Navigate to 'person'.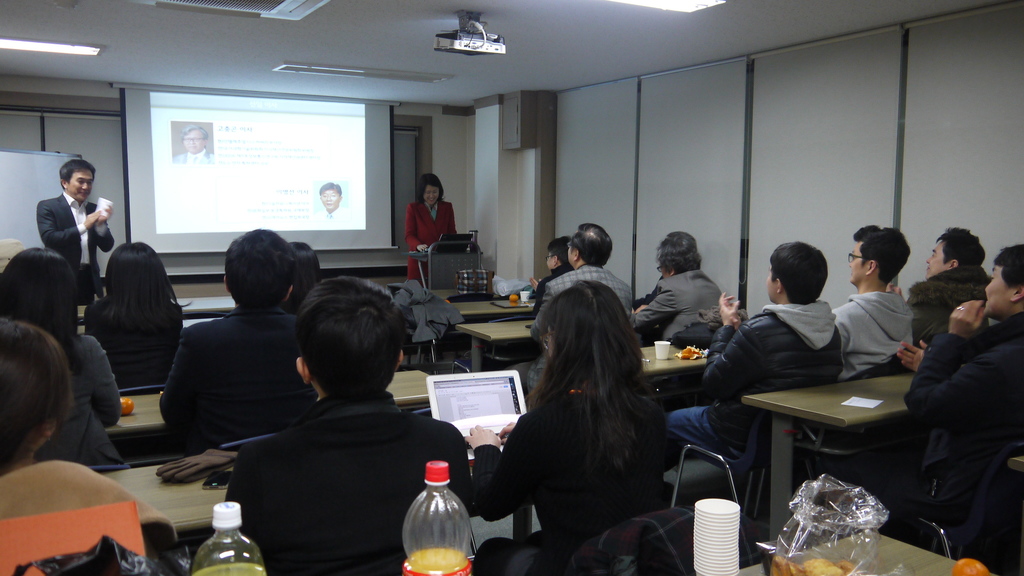
Navigation target: Rect(403, 161, 458, 288).
